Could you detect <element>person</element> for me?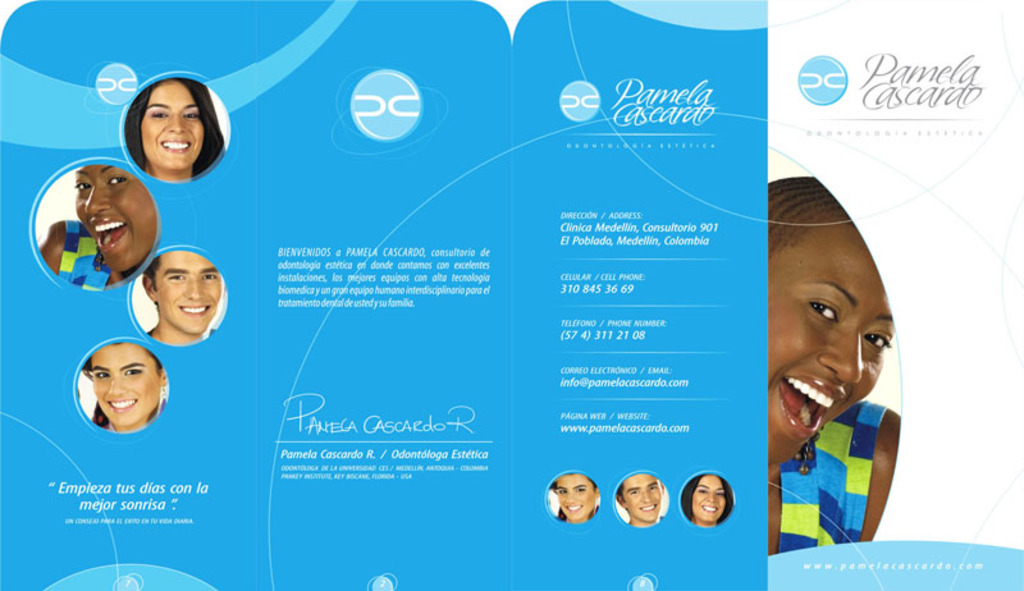
Detection result: <bbox>611, 472, 671, 532</bbox>.
